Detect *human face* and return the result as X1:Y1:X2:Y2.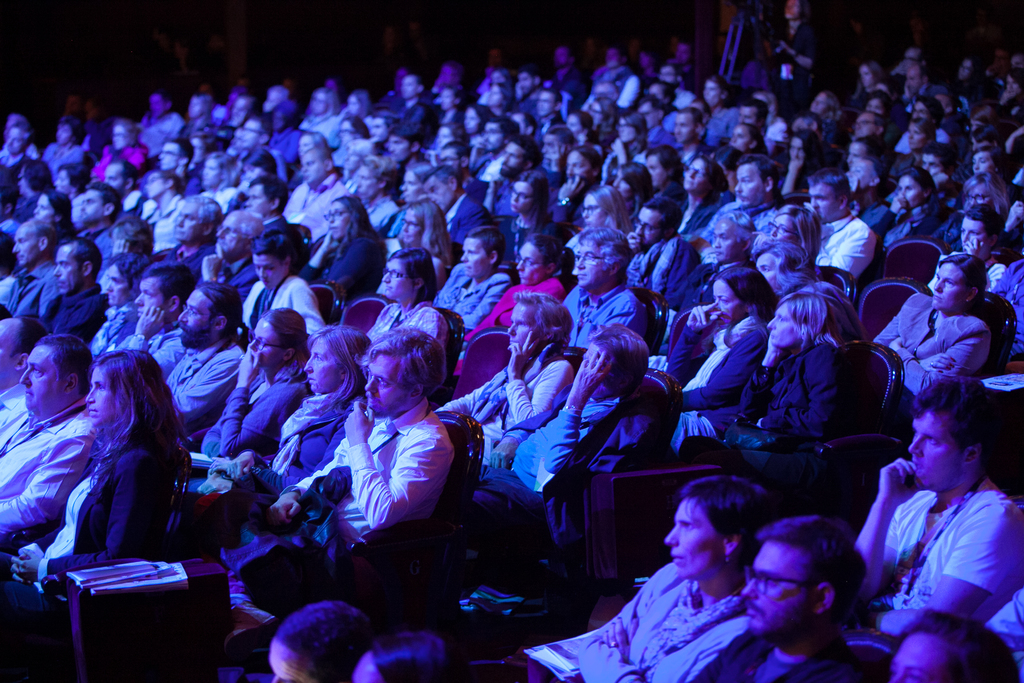
400:169:424:205.
